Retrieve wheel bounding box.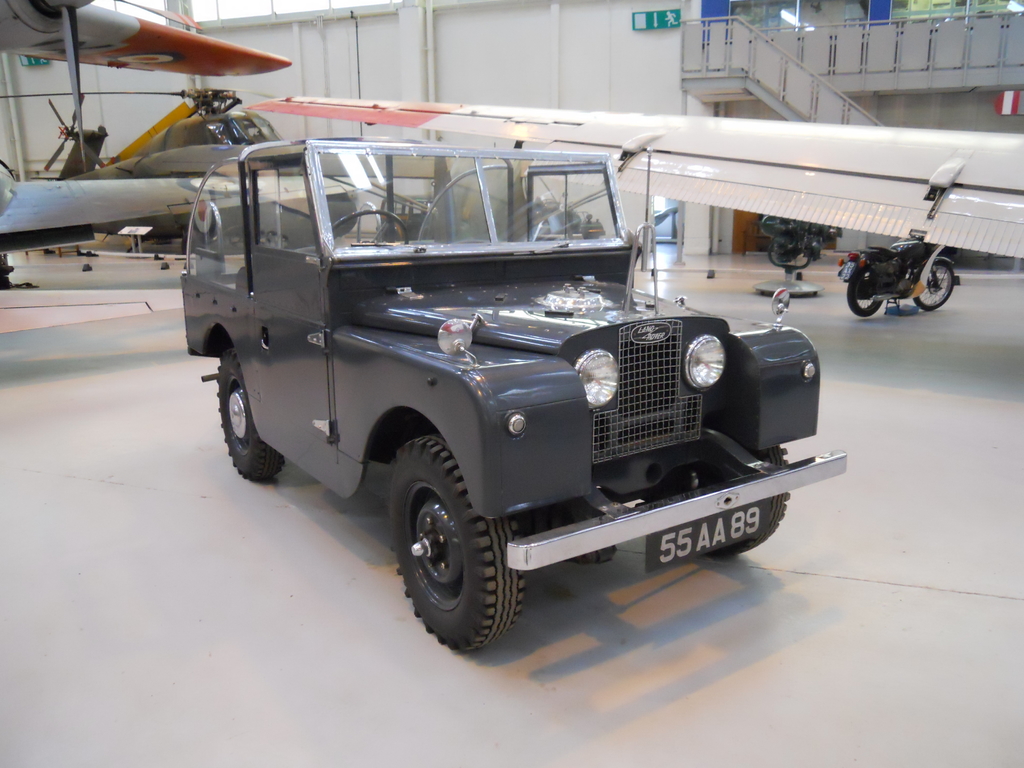
Bounding box: box(329, 205, 408, 243).
